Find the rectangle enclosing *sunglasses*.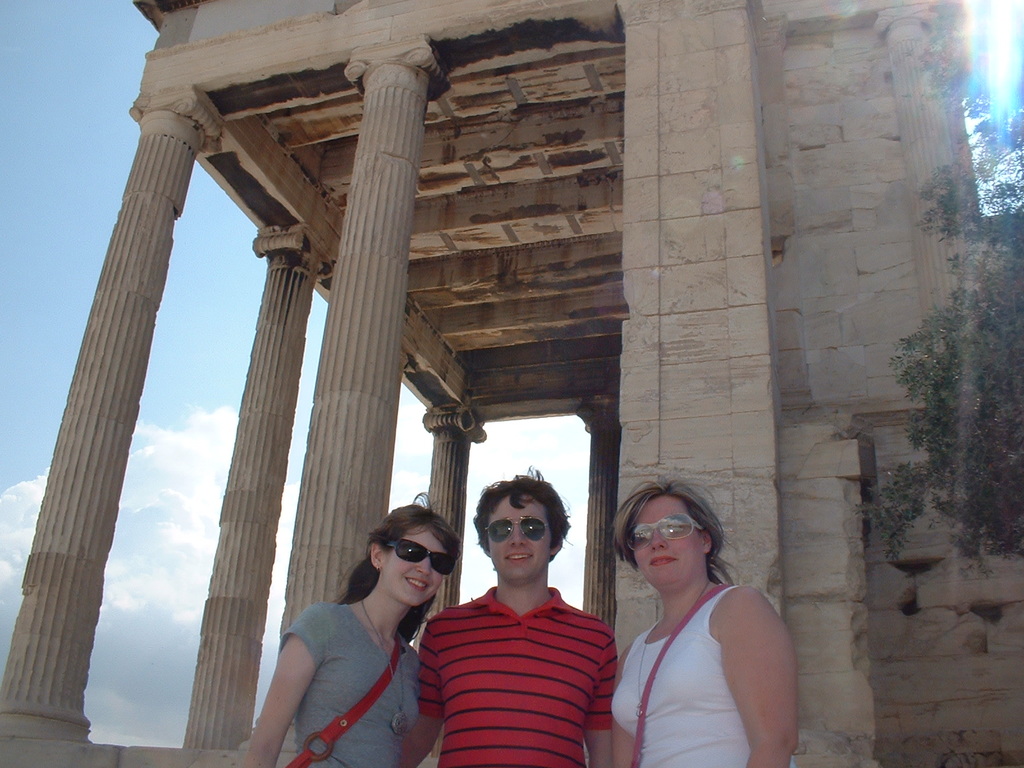
detection(486, 516, 551, 543).
